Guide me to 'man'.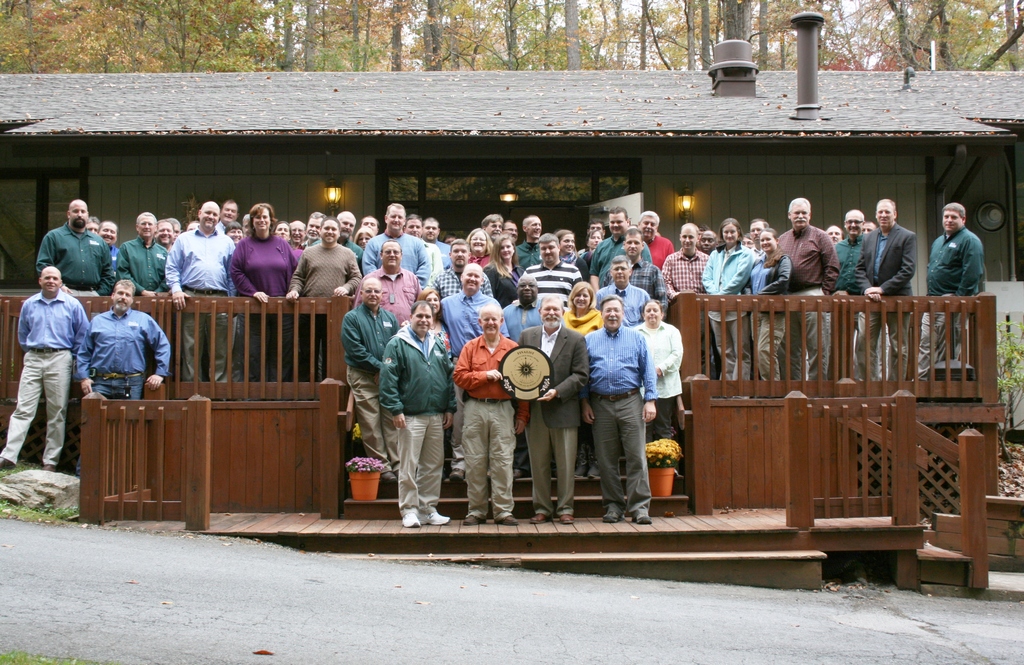
Guidance: bbox=[525, 236, 578, 295].
